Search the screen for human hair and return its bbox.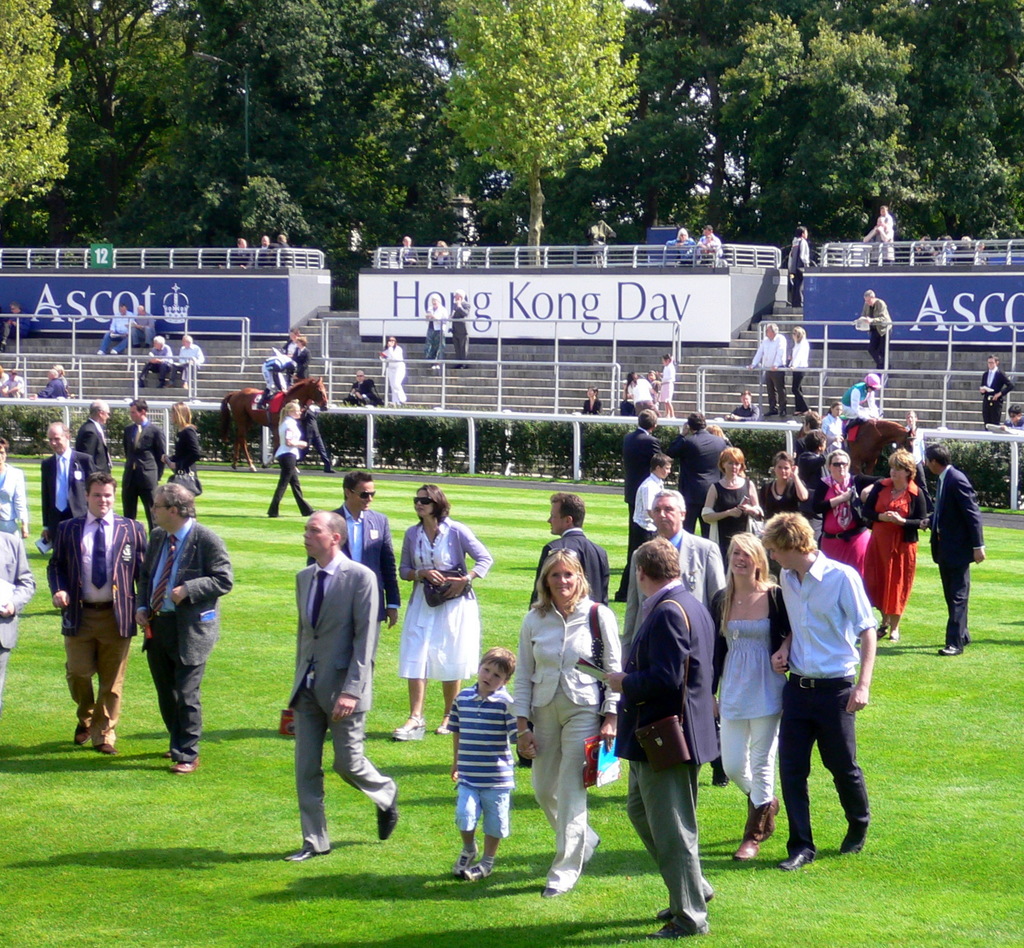
Found: bbox(987, 354, 998, 363).
